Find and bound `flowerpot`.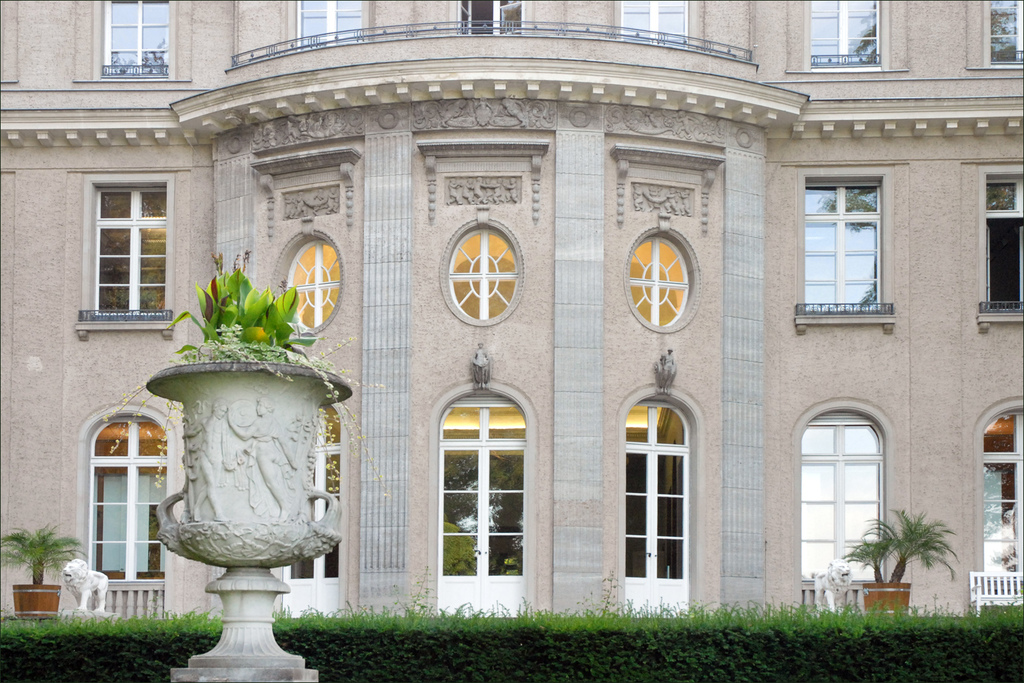
Bound: BBox(129, 341, 343, 651).
